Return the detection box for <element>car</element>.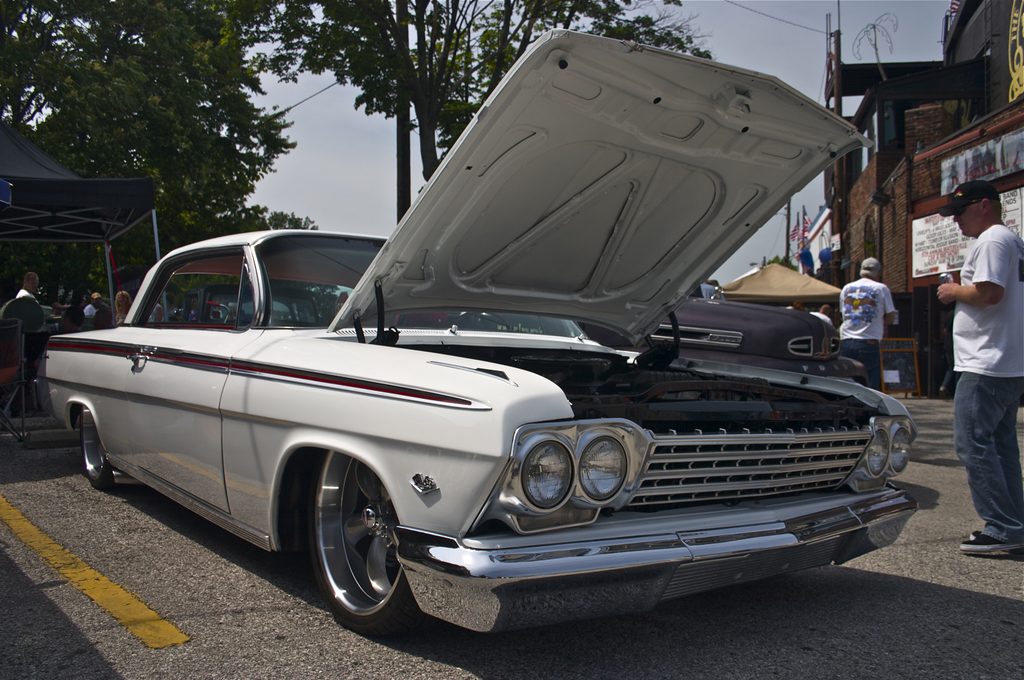
<bbox>175, 57, 885, 649</bbox>.
